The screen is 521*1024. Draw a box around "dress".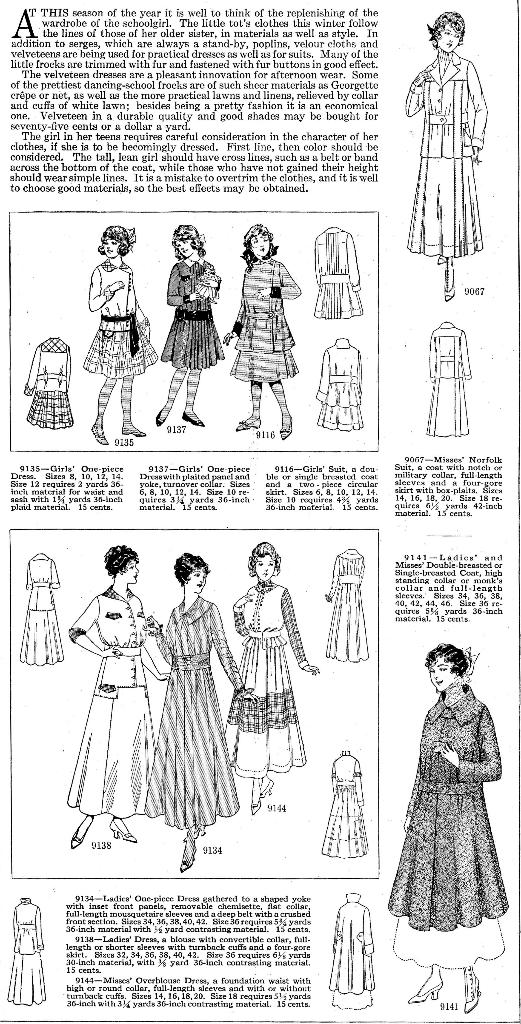
locate(312, 225, 361, 319).
